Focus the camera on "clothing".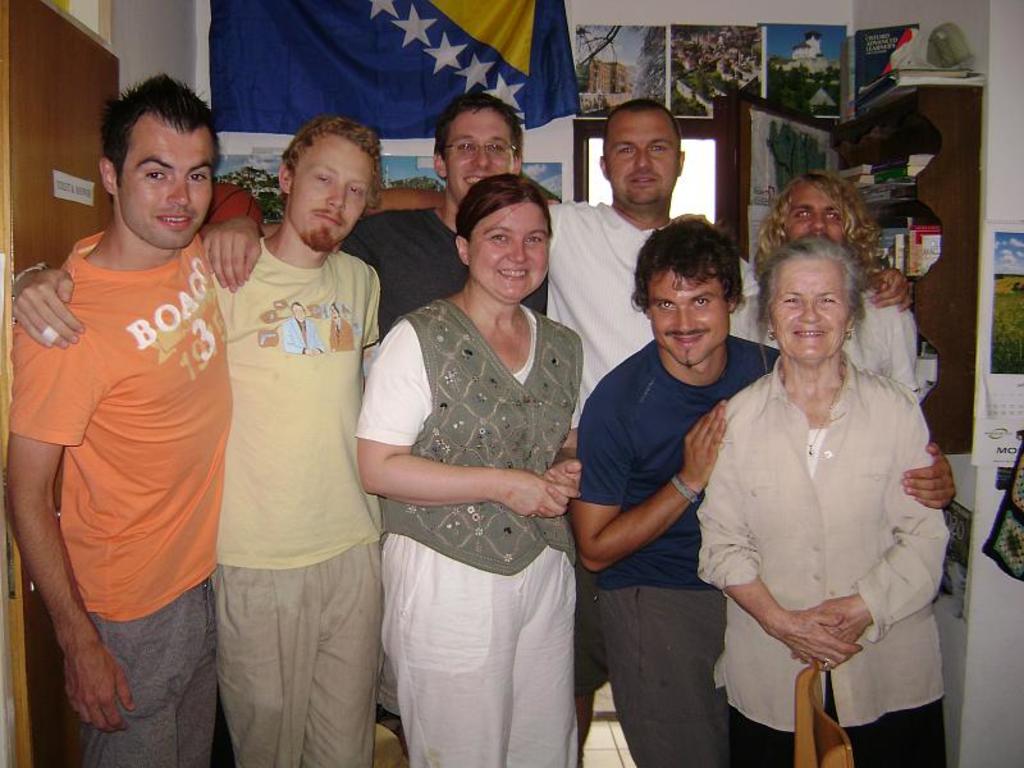
Focus region: detection(214, 232, 381, 573).
